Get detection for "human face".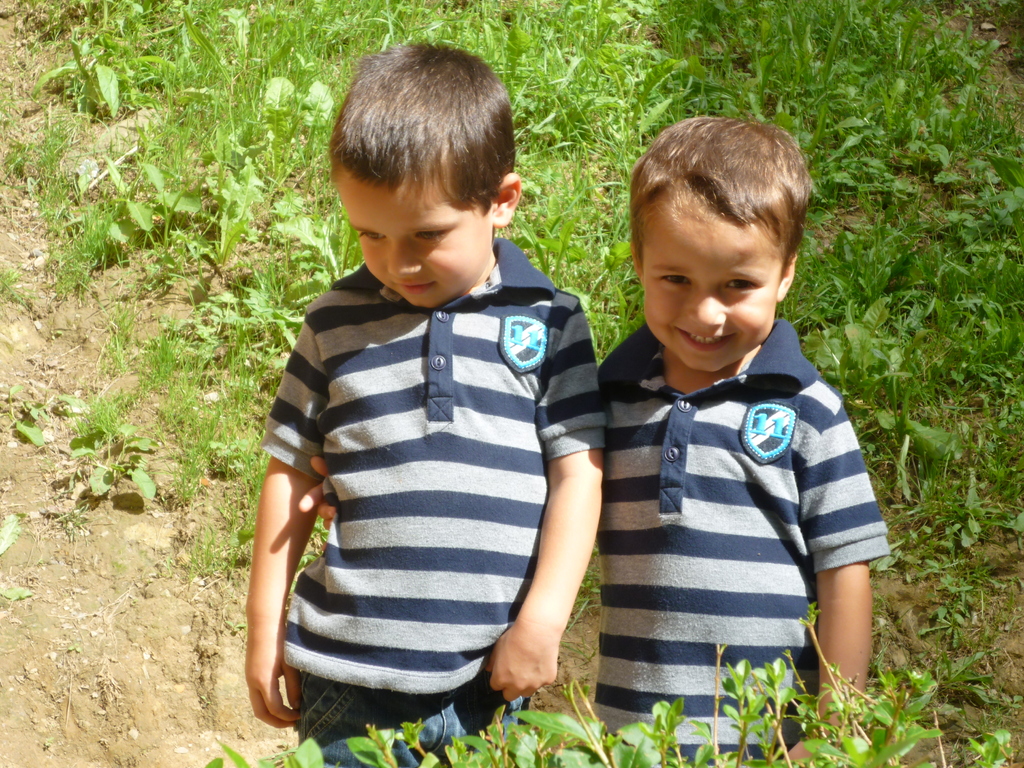
Detection: (339, 172, 492, 310).
